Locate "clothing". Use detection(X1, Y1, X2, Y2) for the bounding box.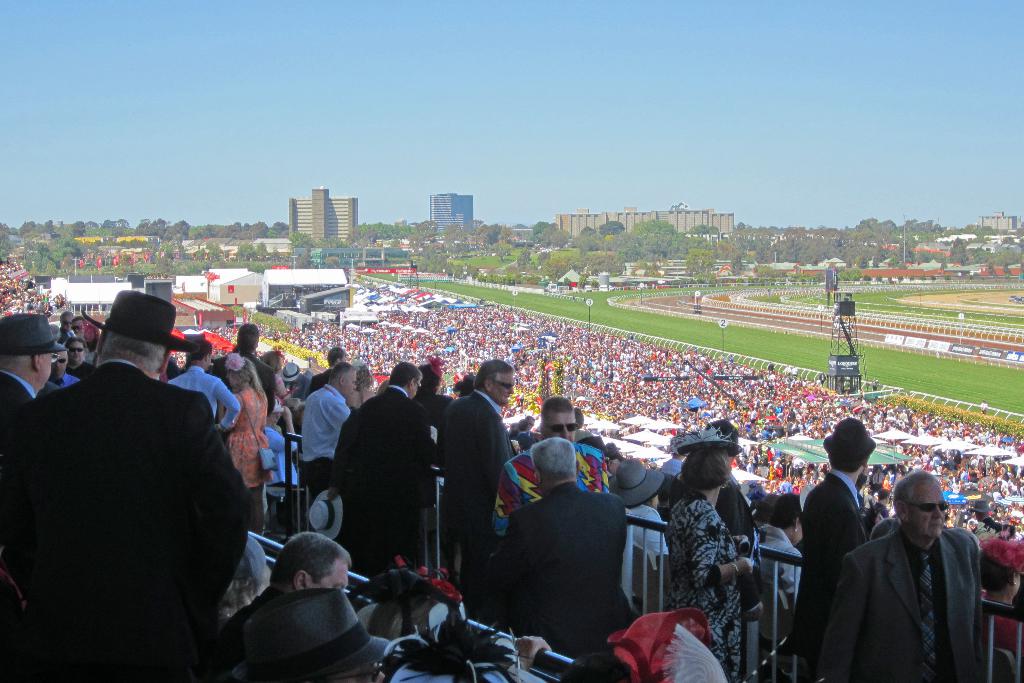
detection(42, 373, 79, 394).
